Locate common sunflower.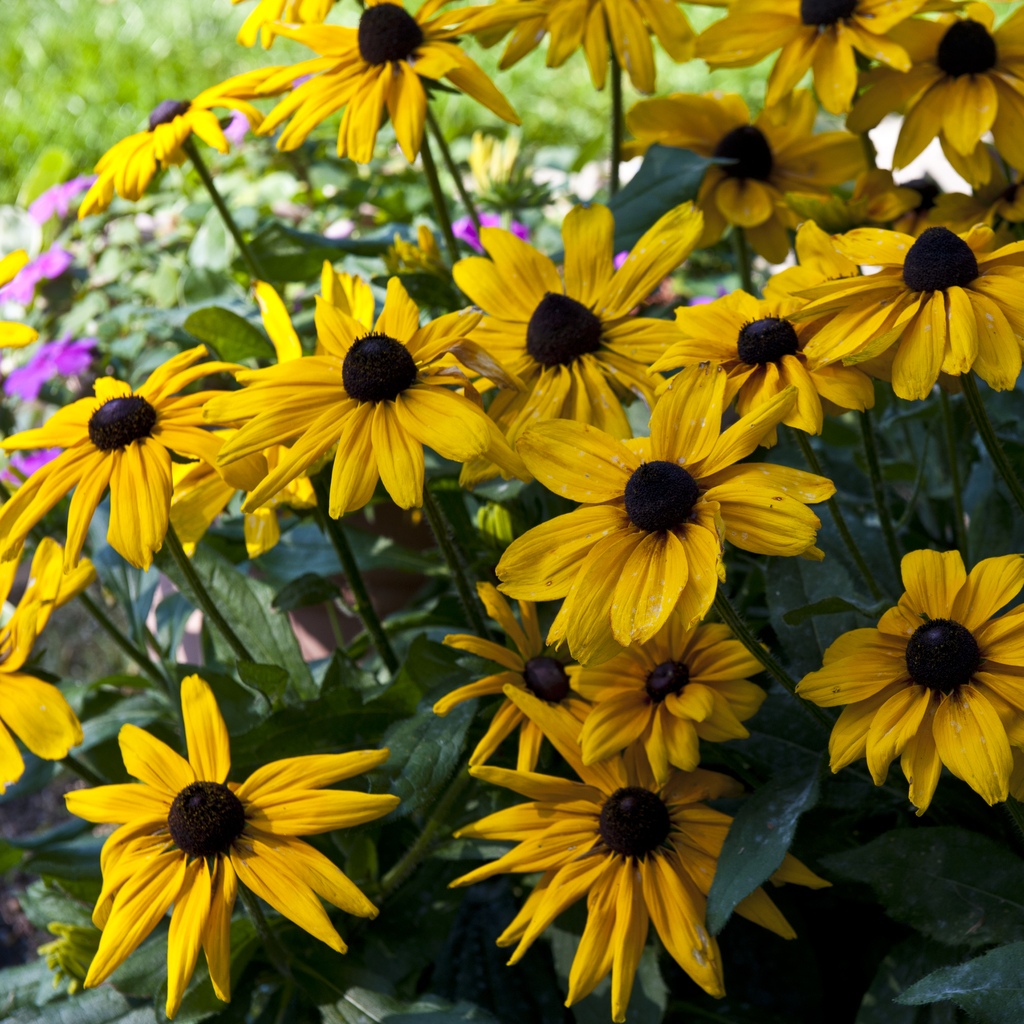
Bounding box: Rect(255, 0, 525, 164).
